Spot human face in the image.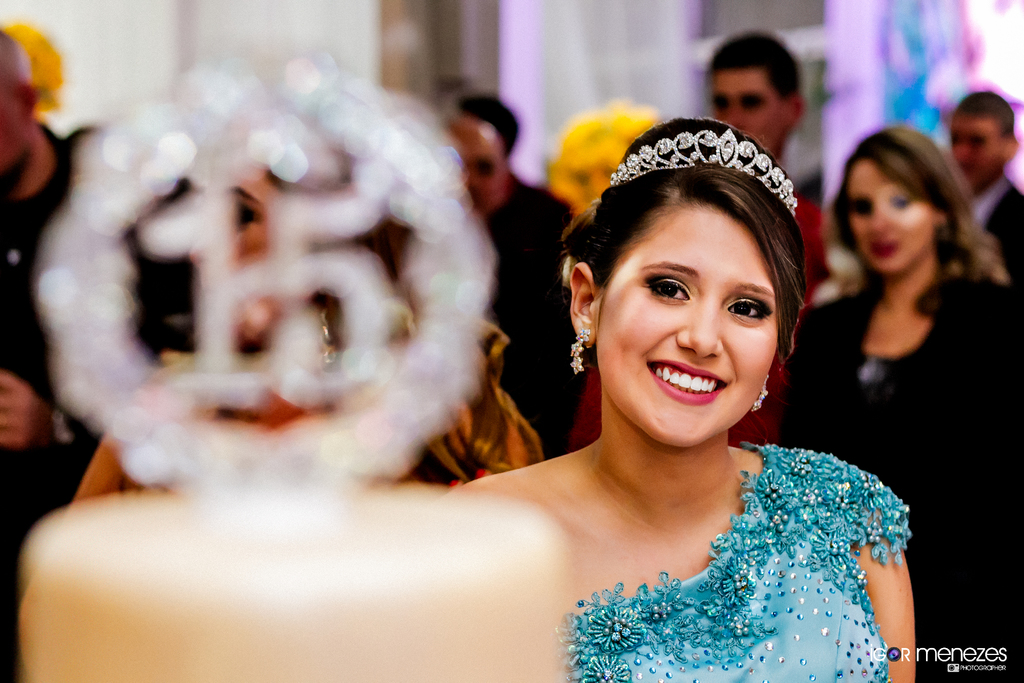
human face found at 714, 72, 781, 156.
